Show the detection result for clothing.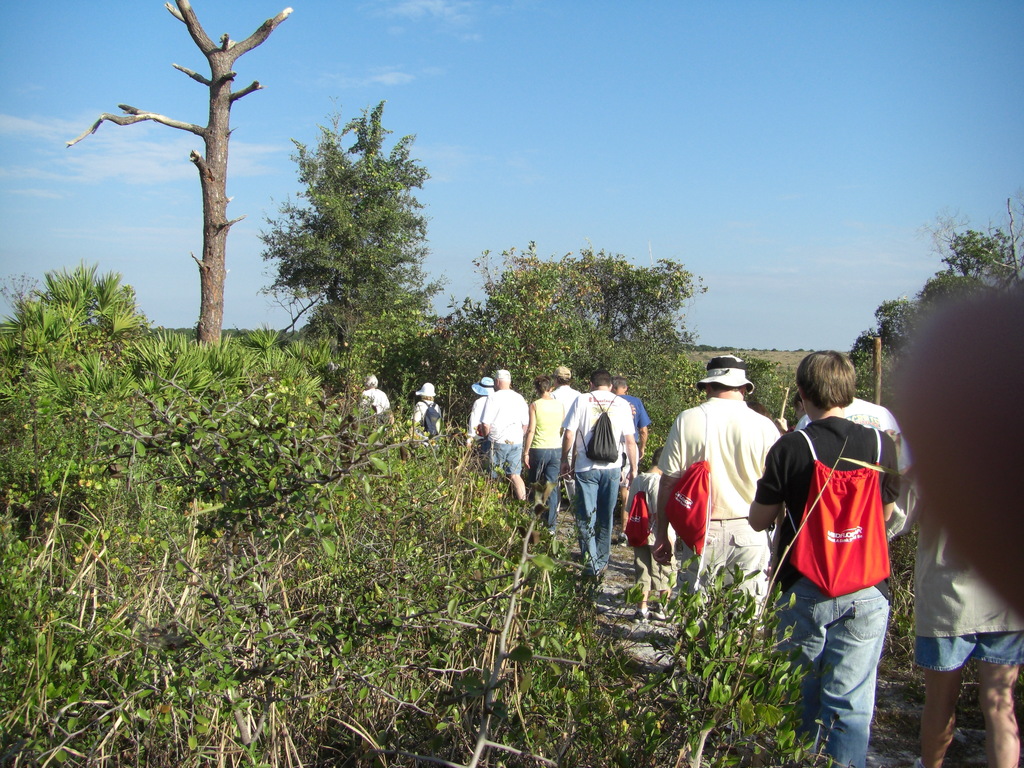
region(774, 371, 912, 726).
